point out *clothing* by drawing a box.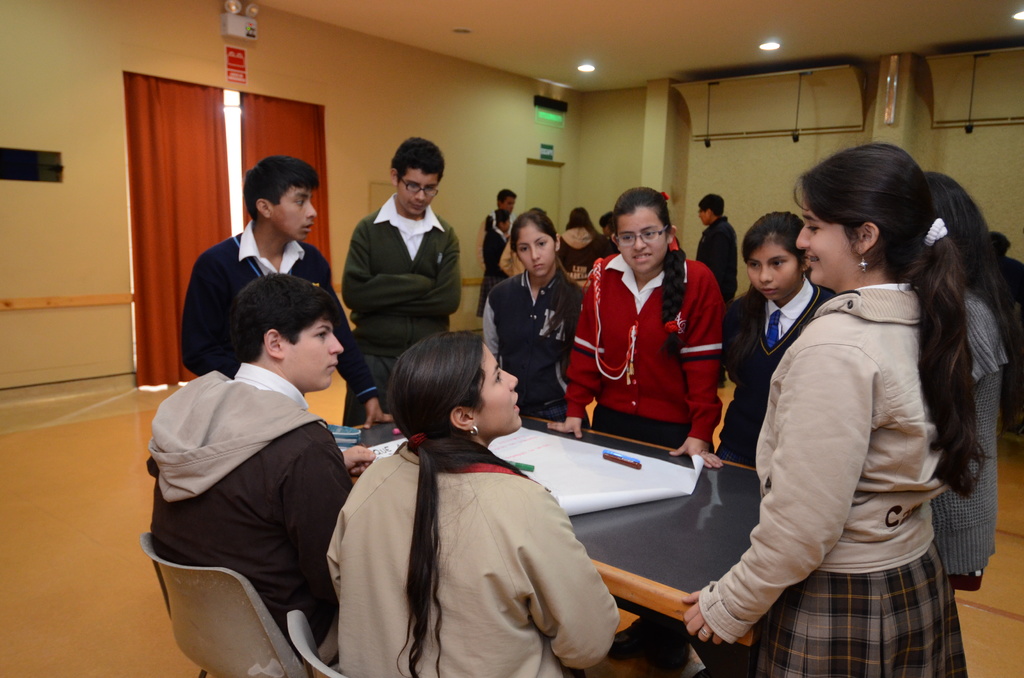
<box>563,249,723,462</box>.
